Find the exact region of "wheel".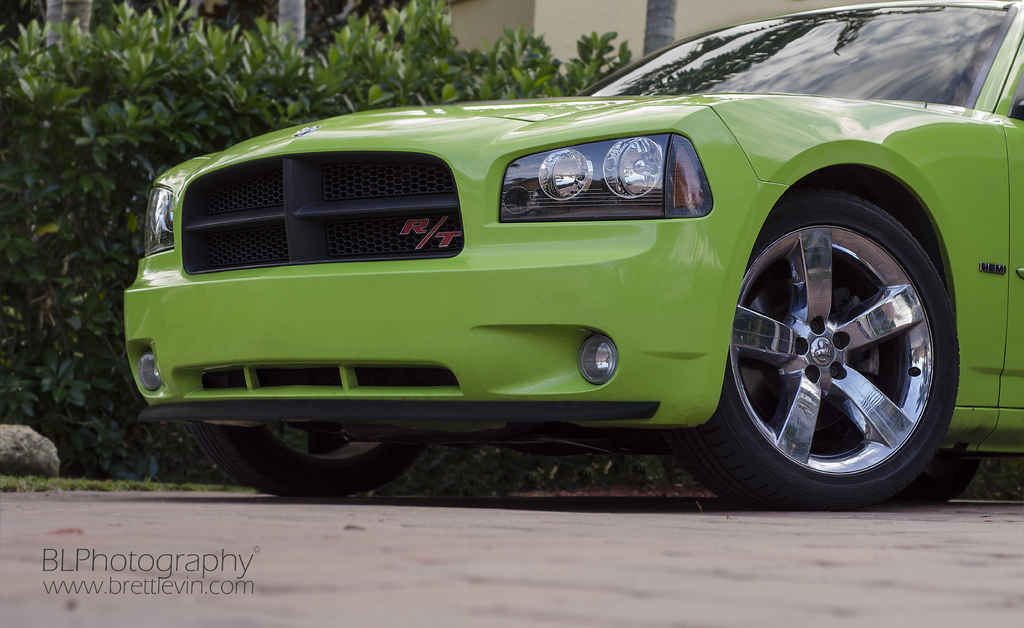
Exact region: Rect(710, 191, 959, 497).
